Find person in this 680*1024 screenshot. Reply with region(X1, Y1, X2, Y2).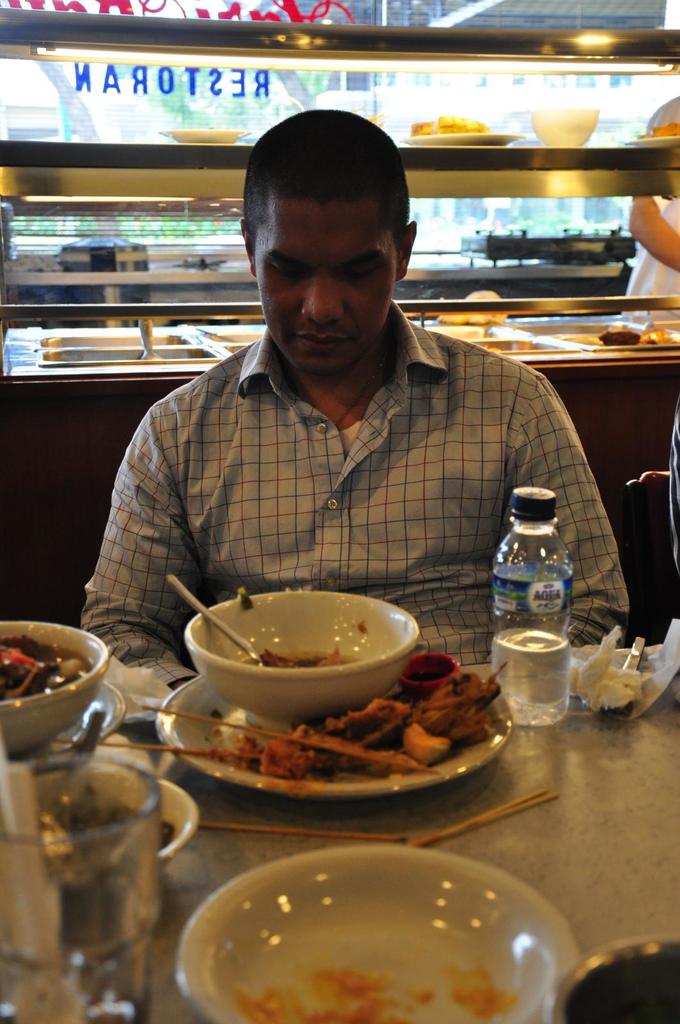
region(118, 106, 622, 656).
